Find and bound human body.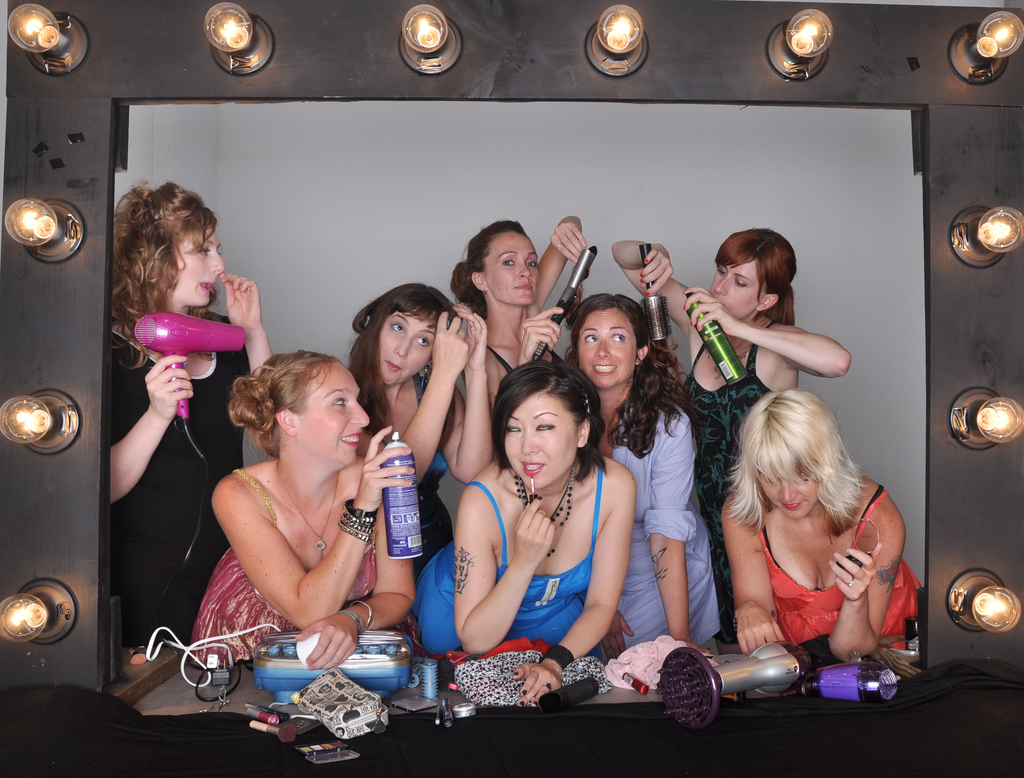
Bound: [left=434, top=366, right=671, bottom=717].
